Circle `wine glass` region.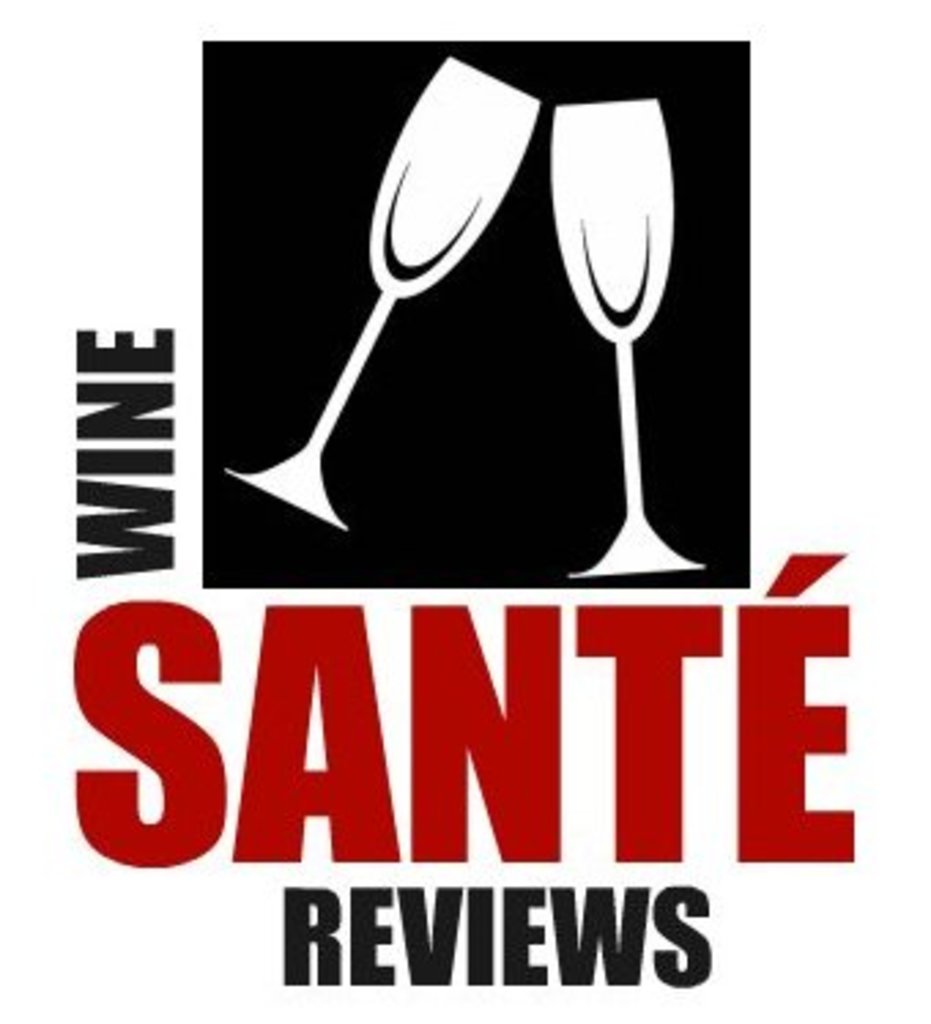
Region: box=[227, 57, 542, 526].
